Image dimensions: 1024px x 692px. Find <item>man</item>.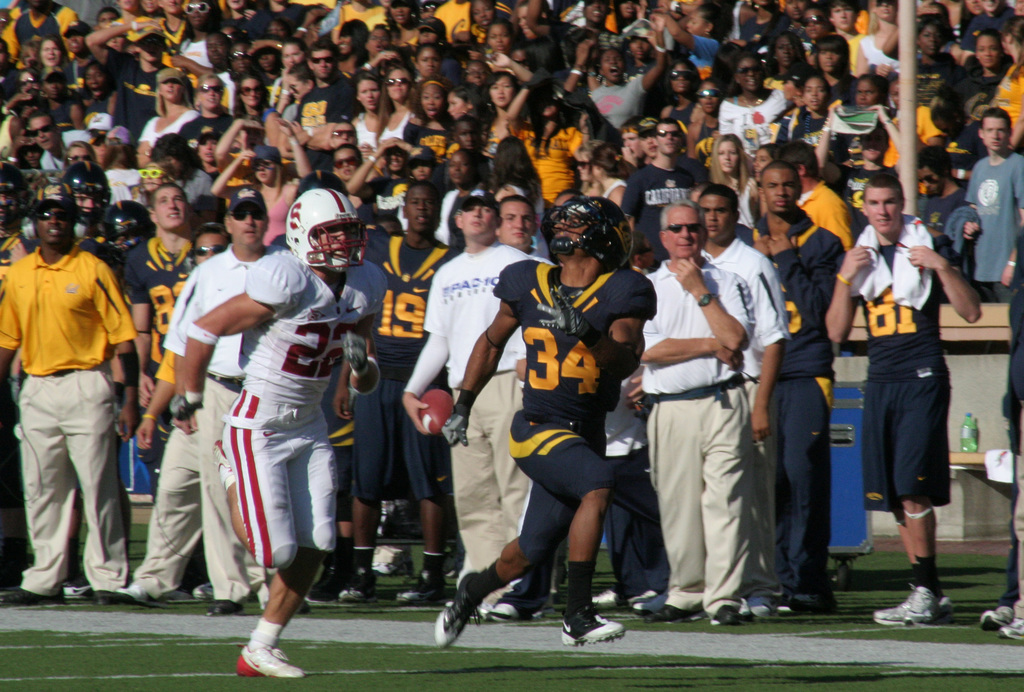
x1=290, y1=42, x2=362, y2=167.
